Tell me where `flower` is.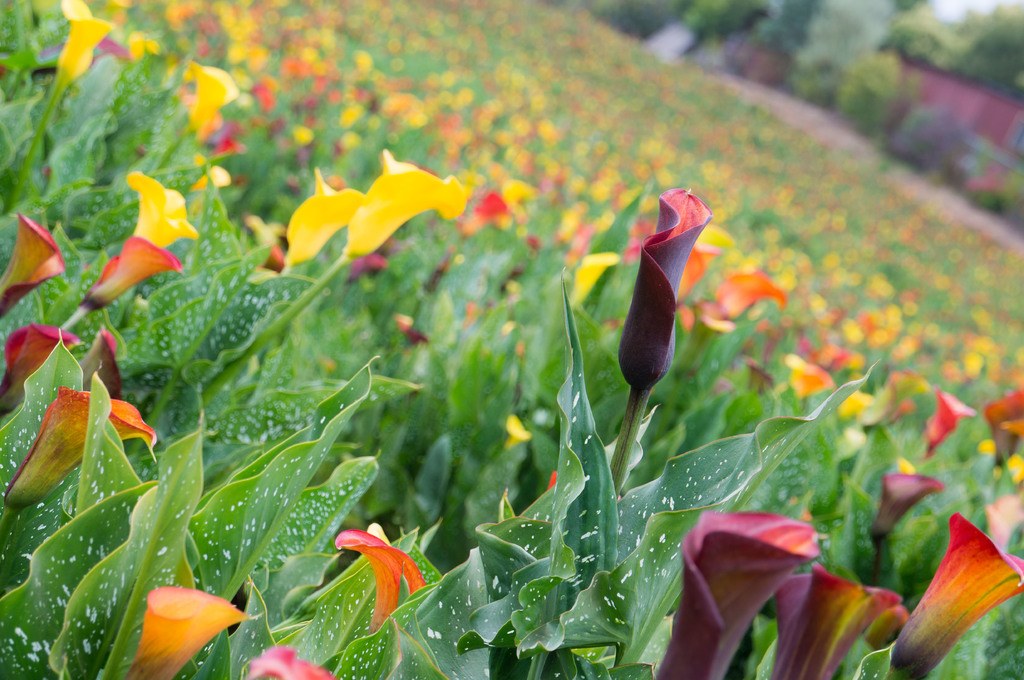
`flower` is at x1=500 y1=412 x2=533 y2=450.
